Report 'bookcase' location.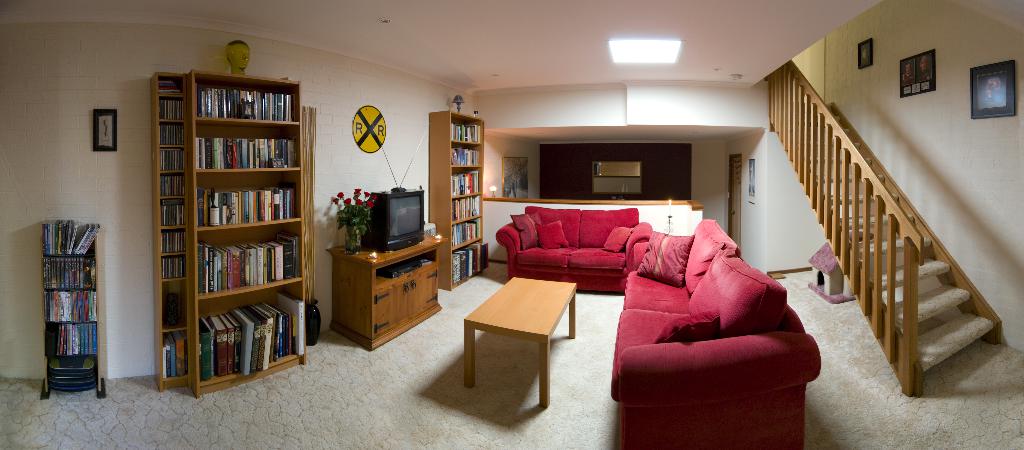
Report: 40:219:108:400.
